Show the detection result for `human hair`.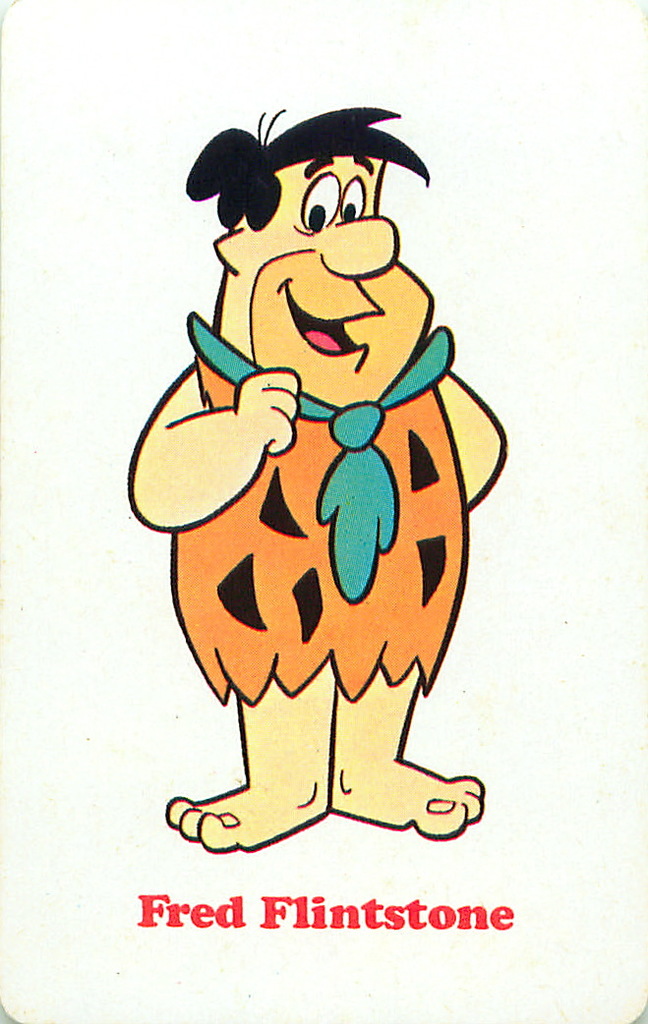
{"left": 181, "top": 104, "right": 424, "bottom": 232}.
